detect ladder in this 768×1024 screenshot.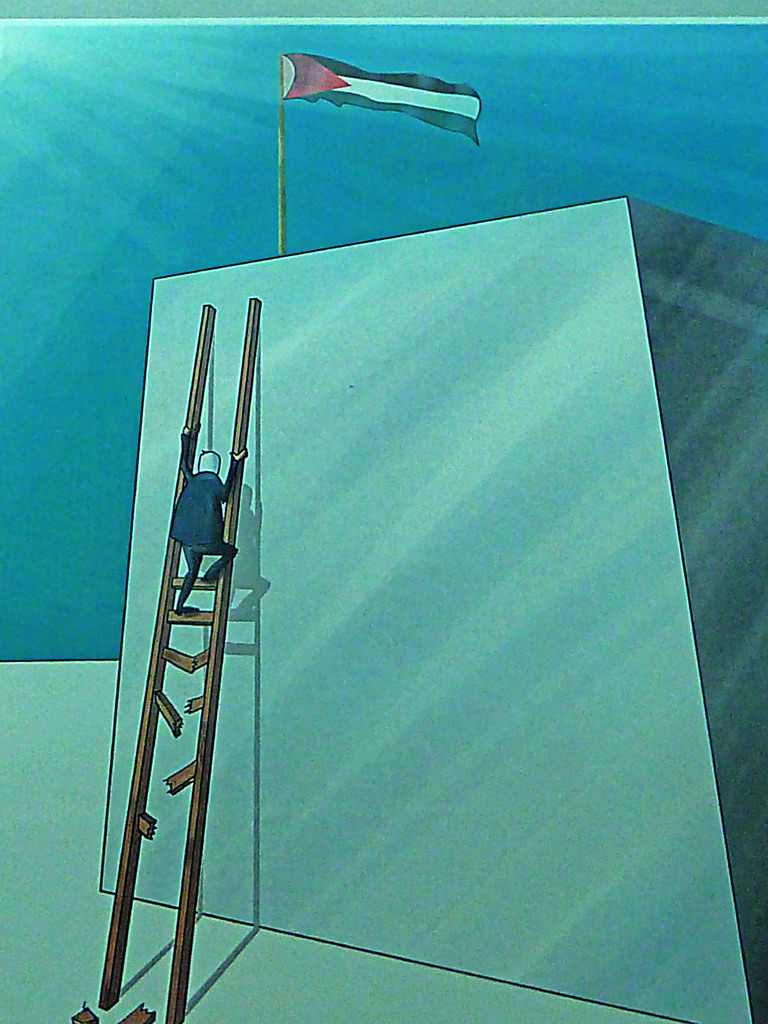
Detection: locate(97, 301, 261, 1022).
